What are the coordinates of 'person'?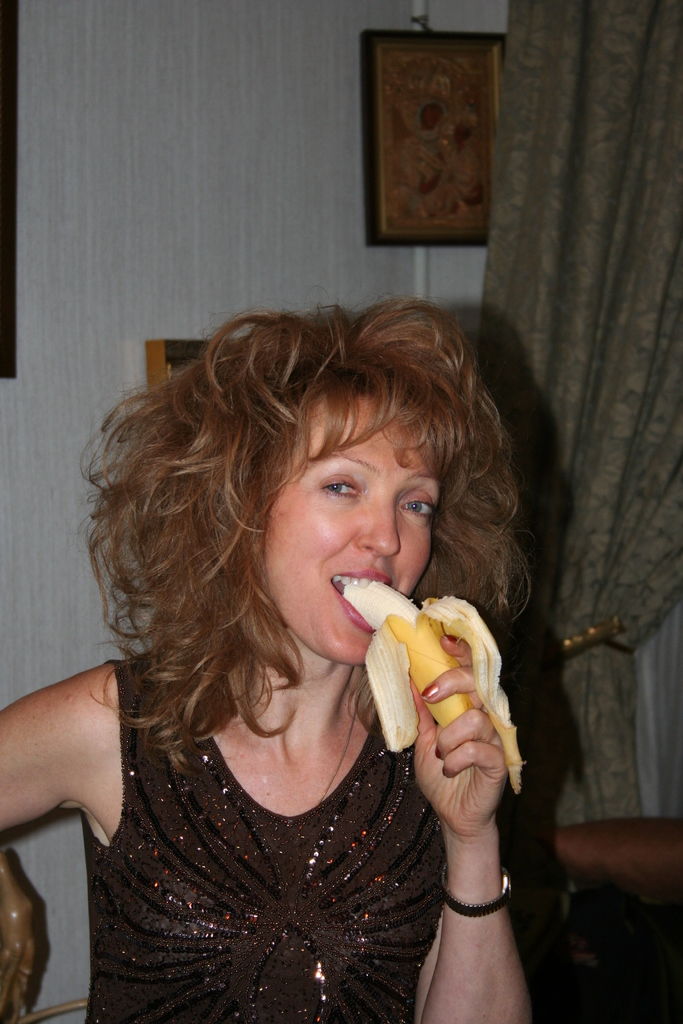
<bbox>0, 310, 533, 1023</bbox>.
